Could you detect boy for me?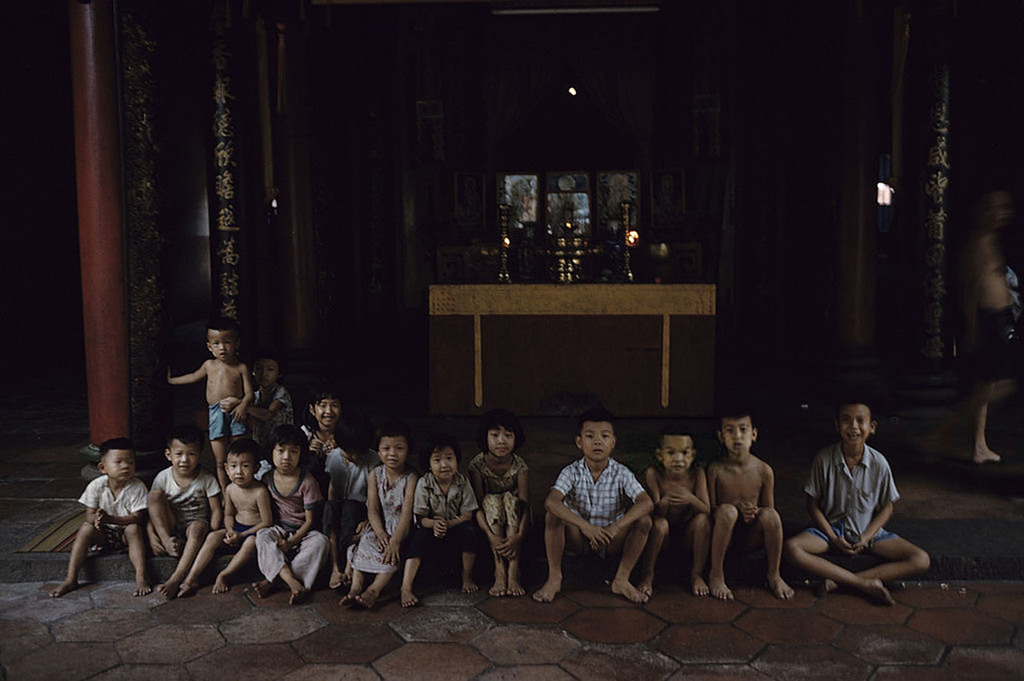
Detection result: (634,426,712,598).
